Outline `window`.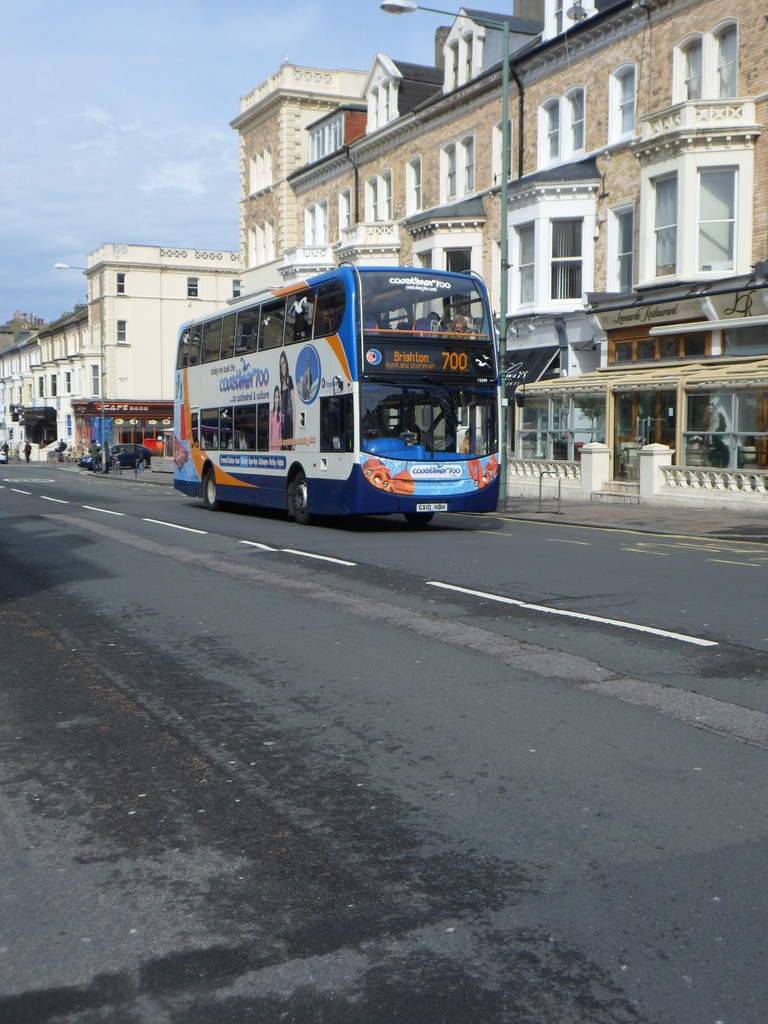
Outline: x1=108 y1=266 x2=133 y2=300.
